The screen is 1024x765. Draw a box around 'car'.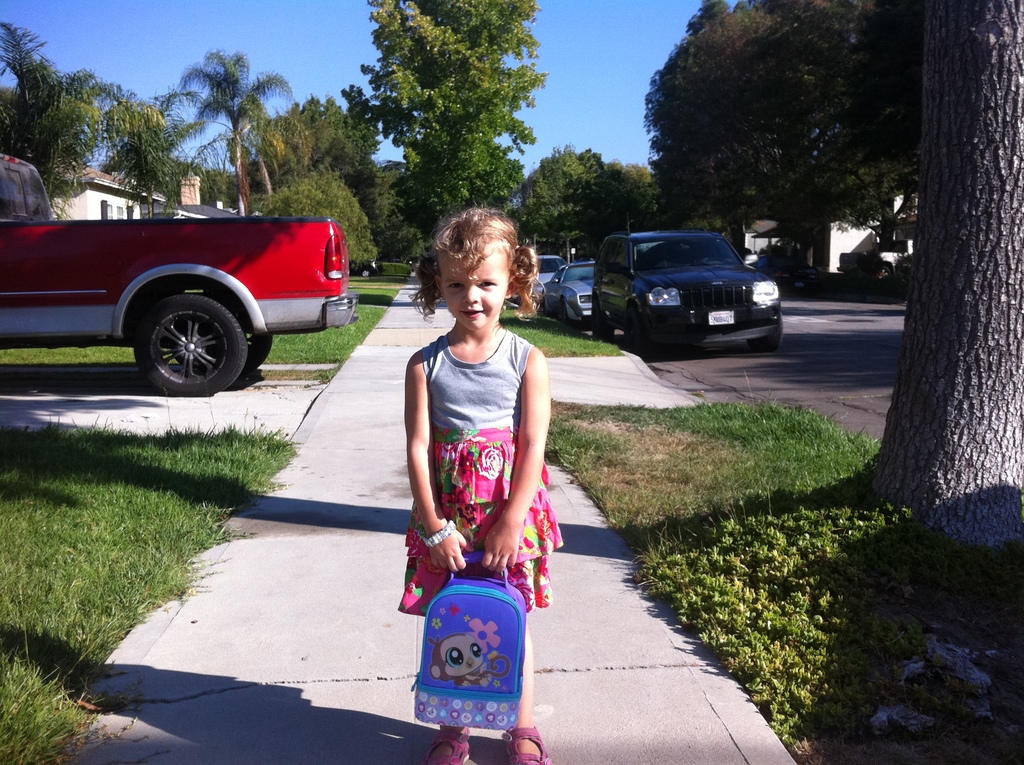
bbox(539, 261, 601, 330).
